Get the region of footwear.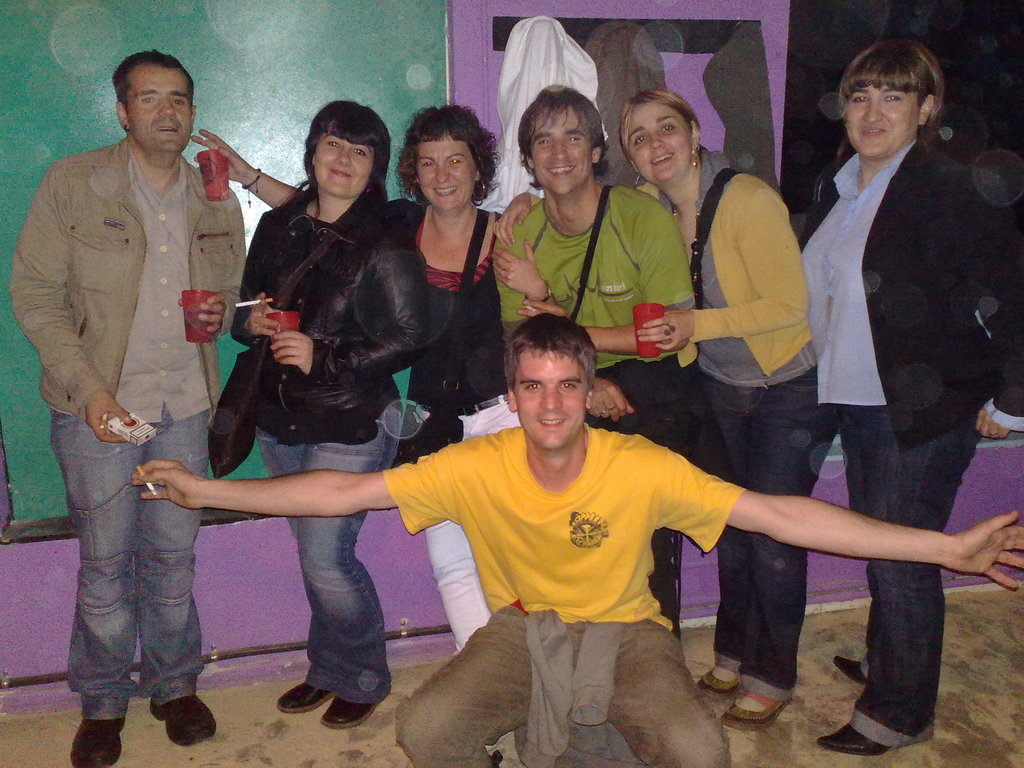
bbox=[276, 677, 334, 716].
